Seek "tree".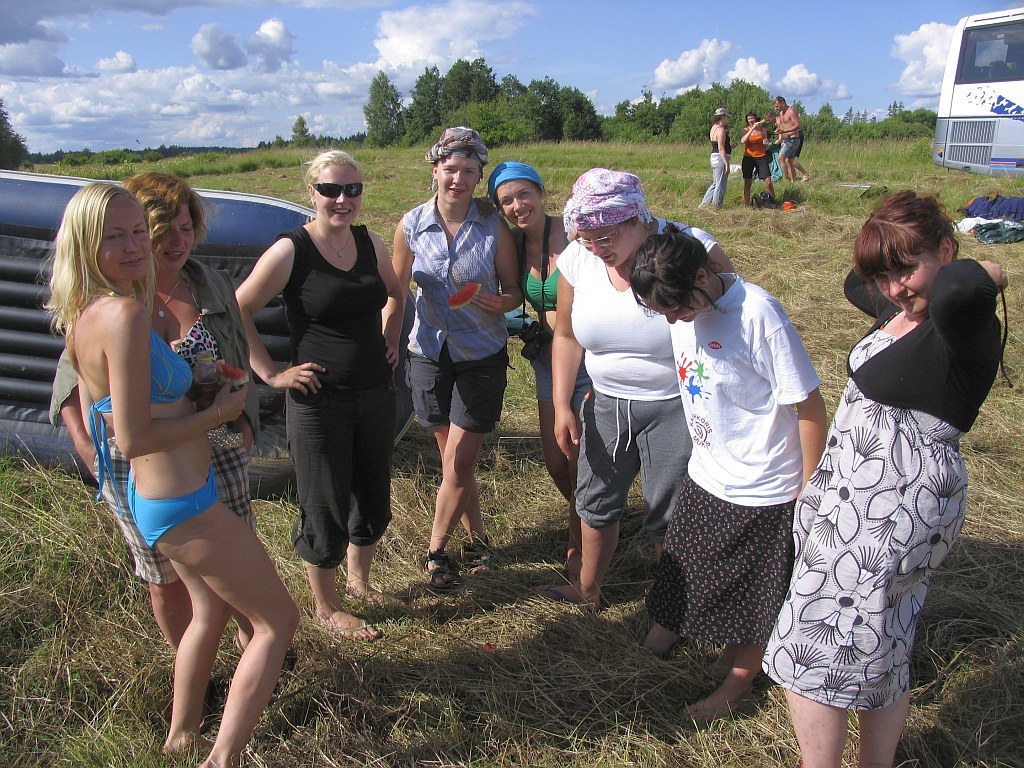
rect(0, 94, 35, 173).
